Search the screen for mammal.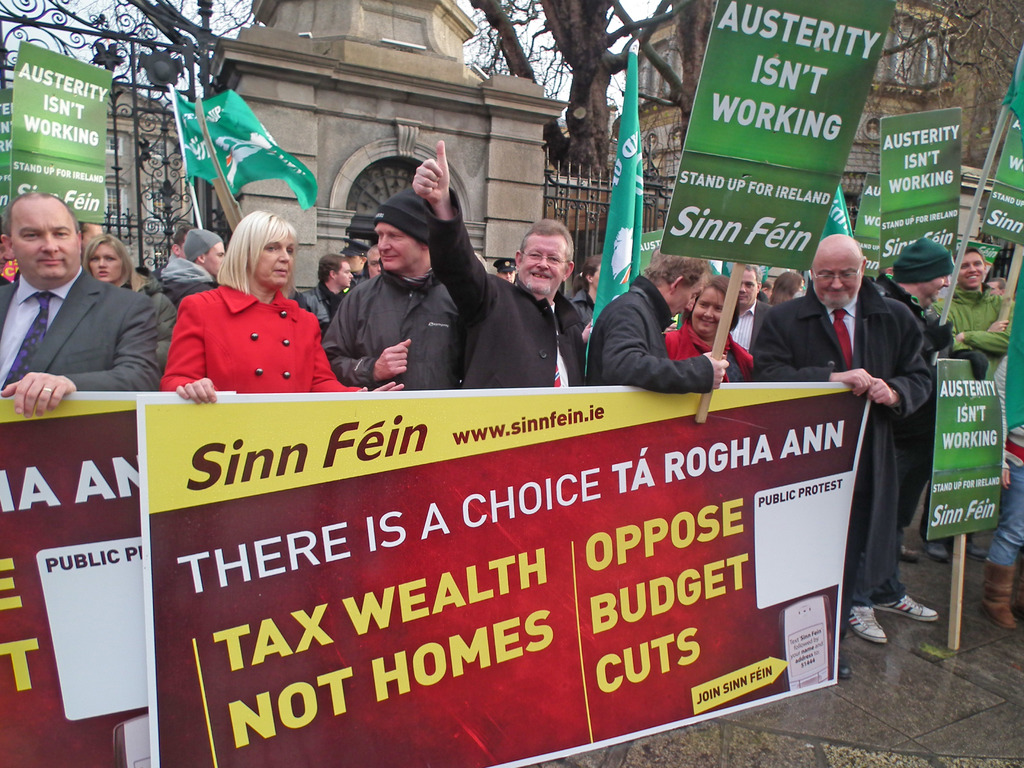
Found at <box>762,278,776,302</box>.
